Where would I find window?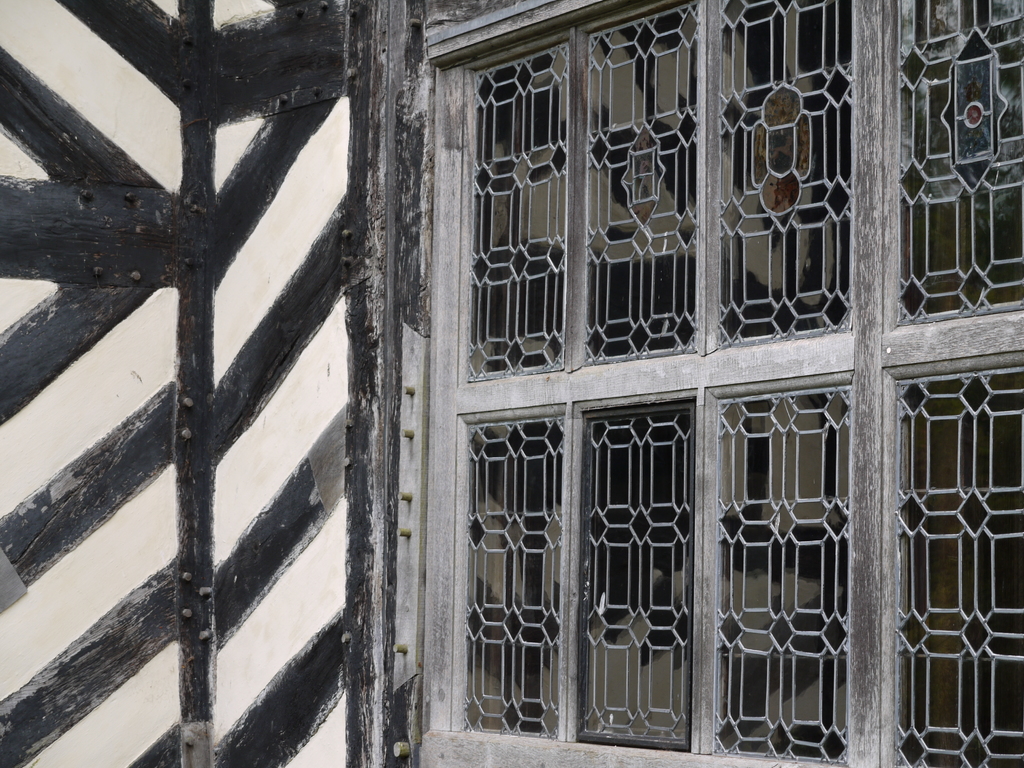
At [415,0,1023,767].
